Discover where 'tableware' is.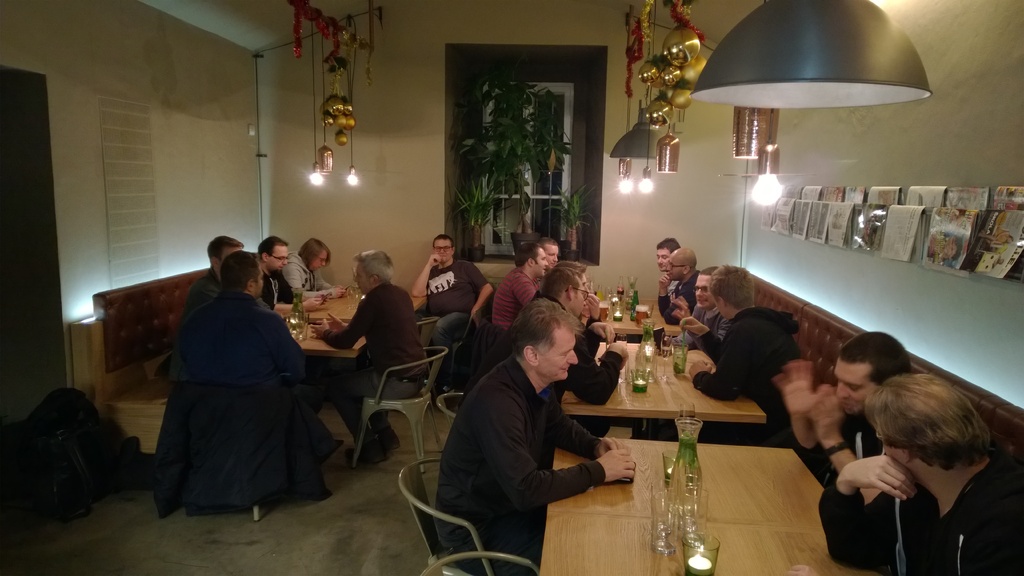
Discovered at (287,314,300,340).
